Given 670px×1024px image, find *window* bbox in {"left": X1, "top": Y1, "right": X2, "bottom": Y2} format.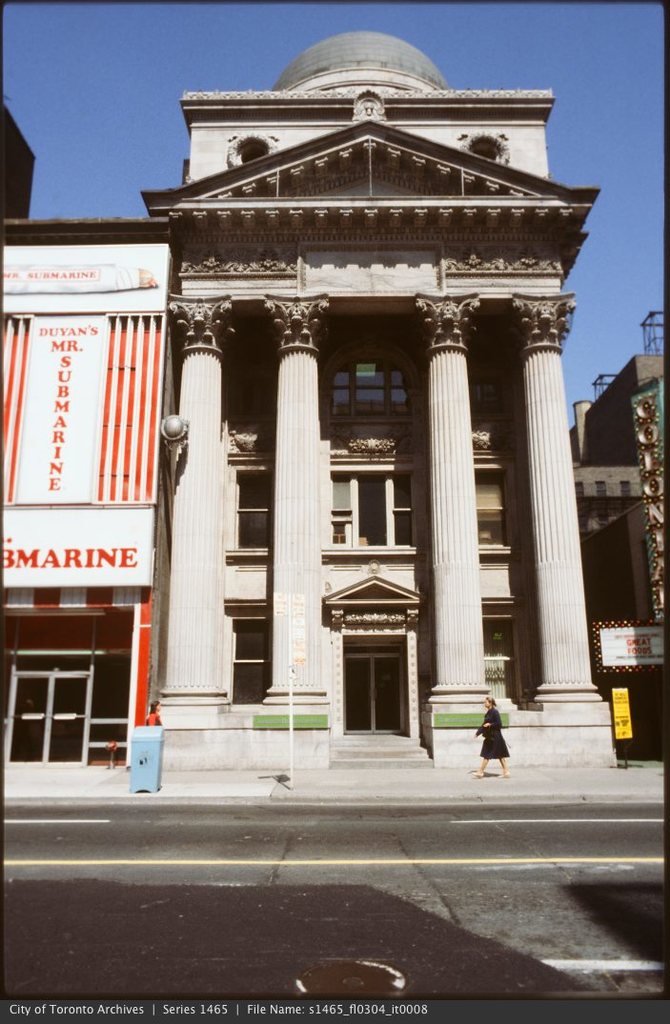
{"left": 479, "top": 598, "right": 531, "bottom": 713}.
